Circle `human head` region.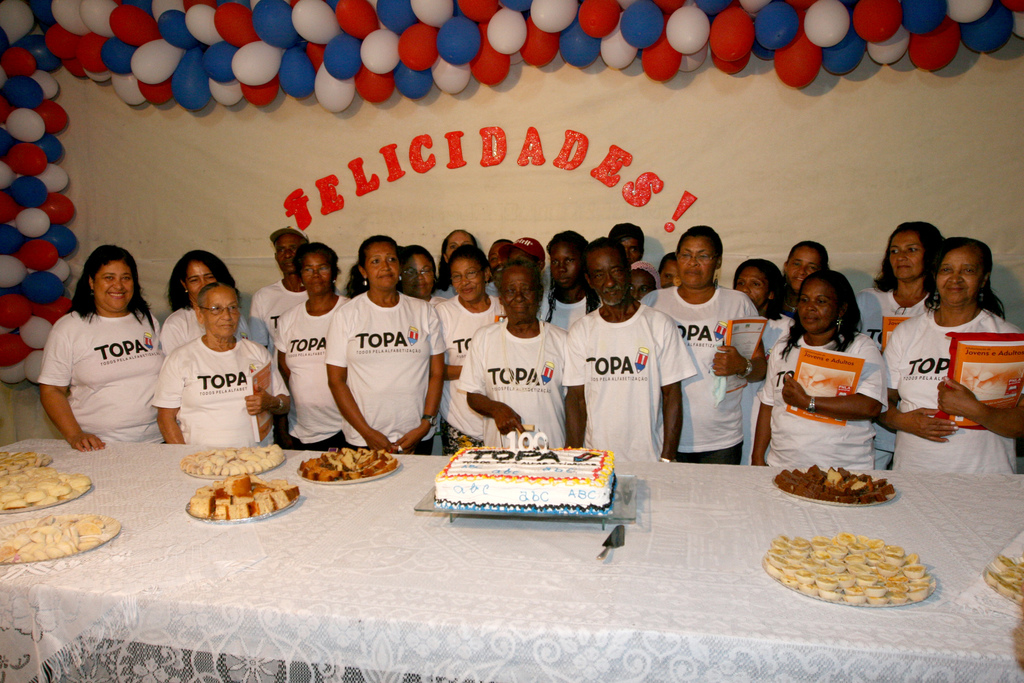
Region: [x1=611, y1=222, x2=648, y2=265].
